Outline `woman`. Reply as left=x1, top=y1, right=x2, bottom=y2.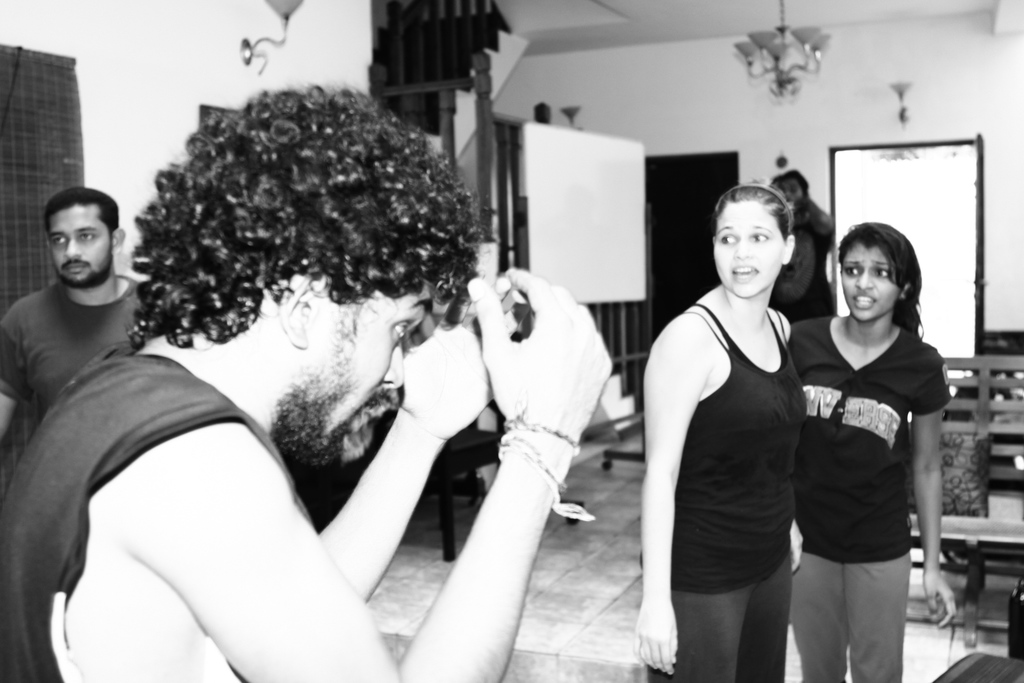
left=641, top=181, right=804, bottom=682.
